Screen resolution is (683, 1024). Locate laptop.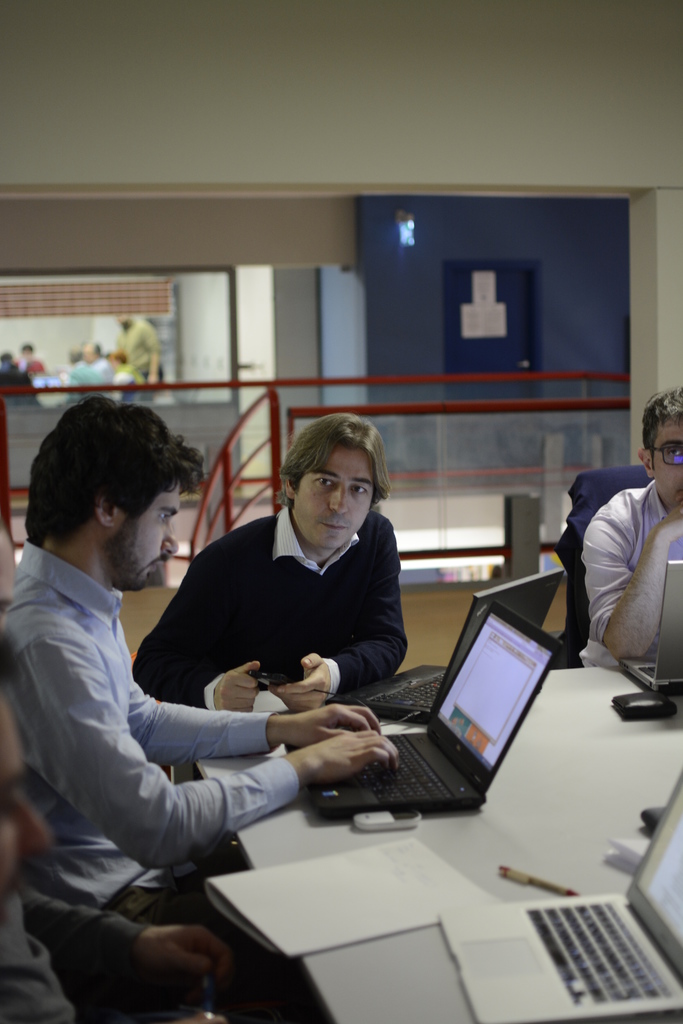
618/563/682/696.
